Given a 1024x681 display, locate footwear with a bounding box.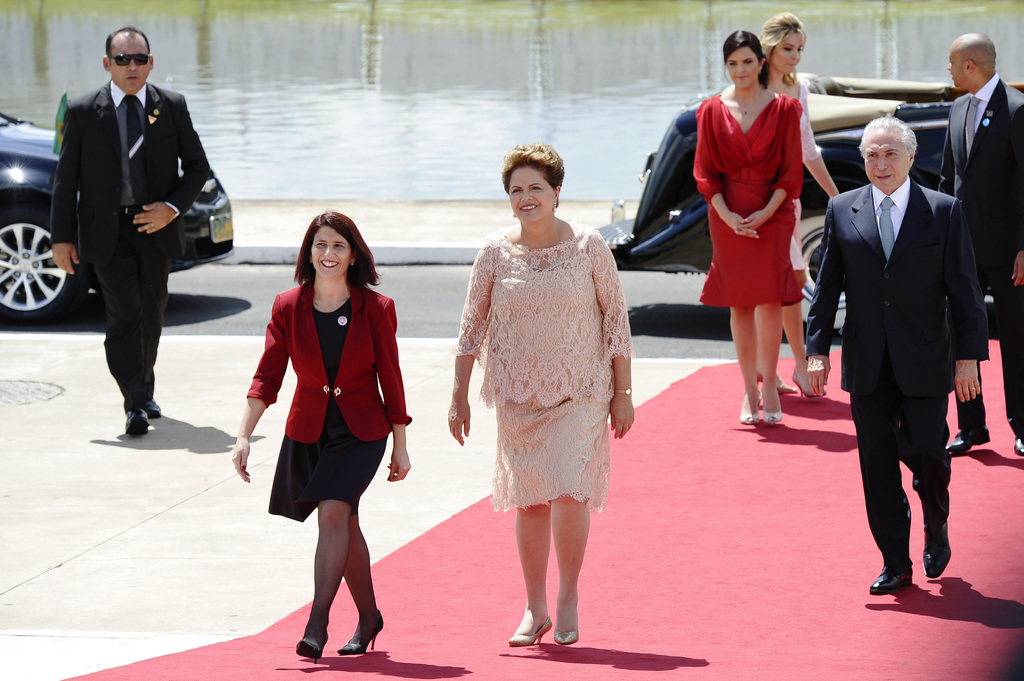
Located: <box>936,427,990,452</box>.
